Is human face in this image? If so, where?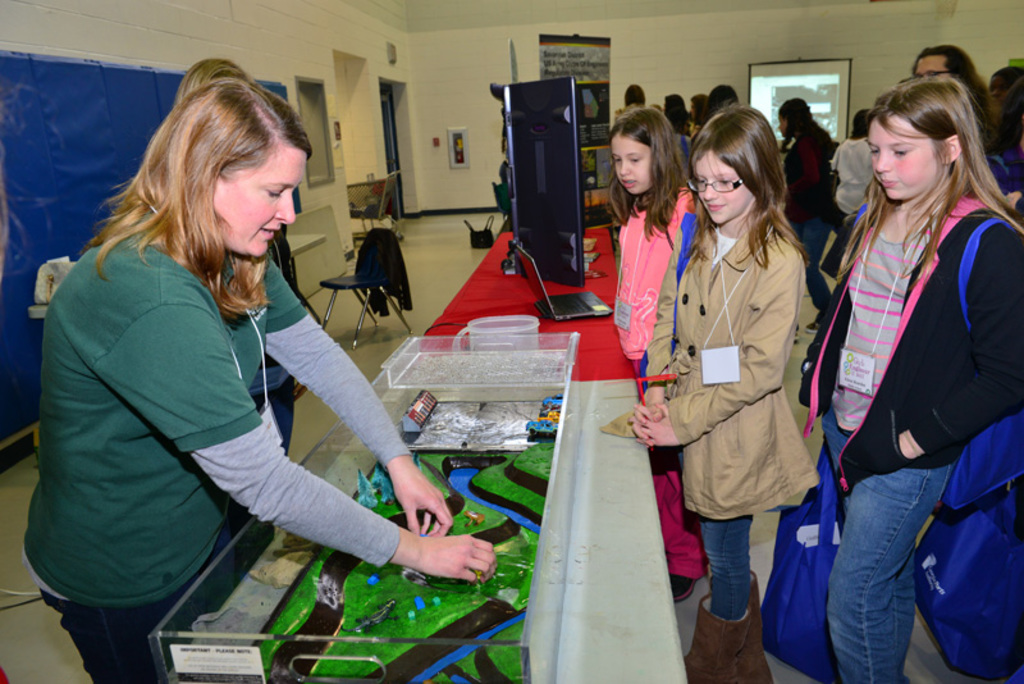
Yes, at rect(873, 111, 946, 206).
